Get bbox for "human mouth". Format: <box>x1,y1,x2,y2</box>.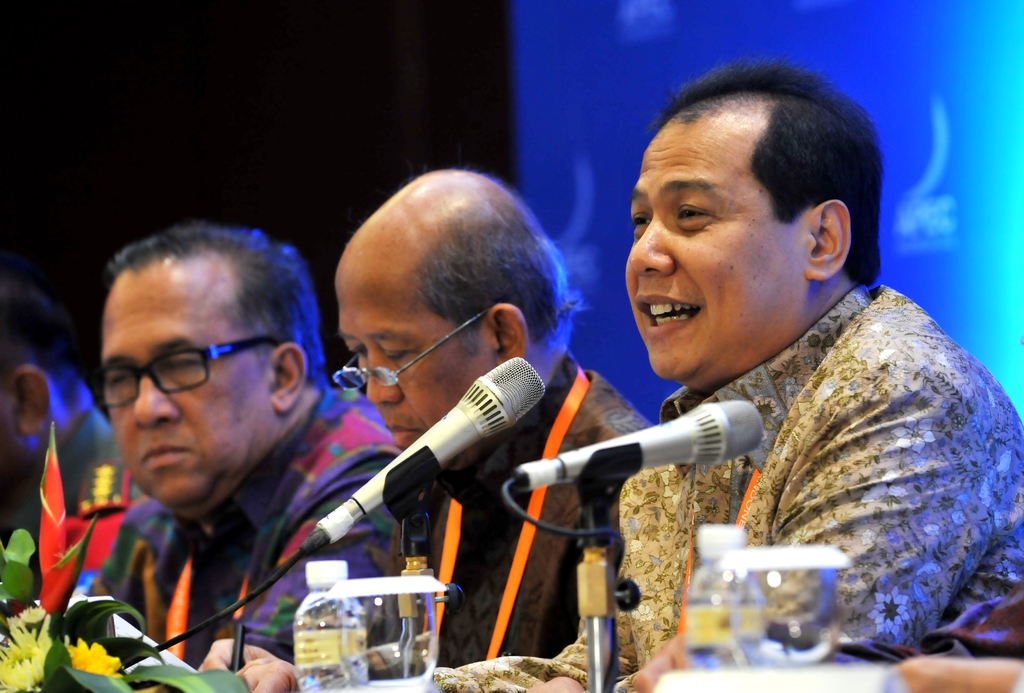
<box>143,439,191,467</box>.
